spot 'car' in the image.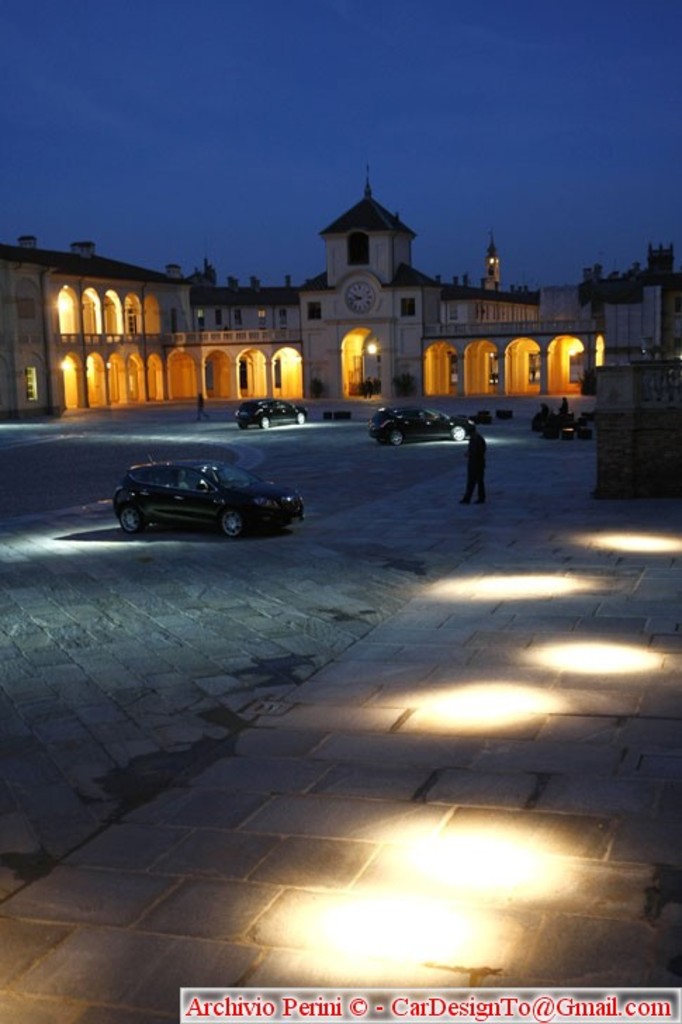
'car' found at 239/401/309/428.
